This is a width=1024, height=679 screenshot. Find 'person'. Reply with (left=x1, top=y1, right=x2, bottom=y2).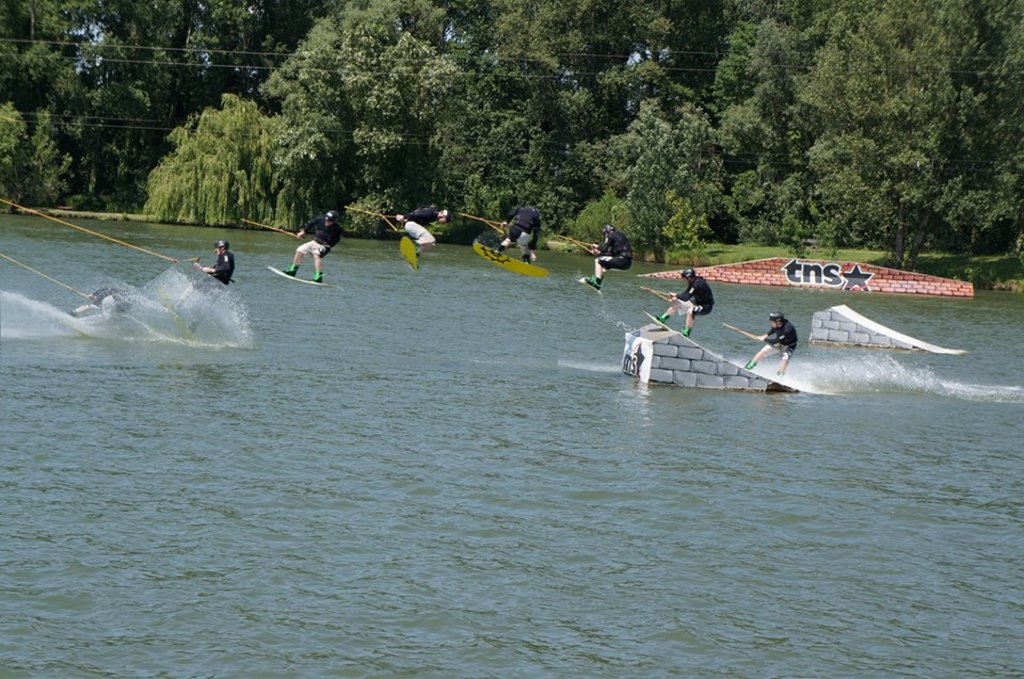
(left=396, top=204, right=452, bottom=260).
